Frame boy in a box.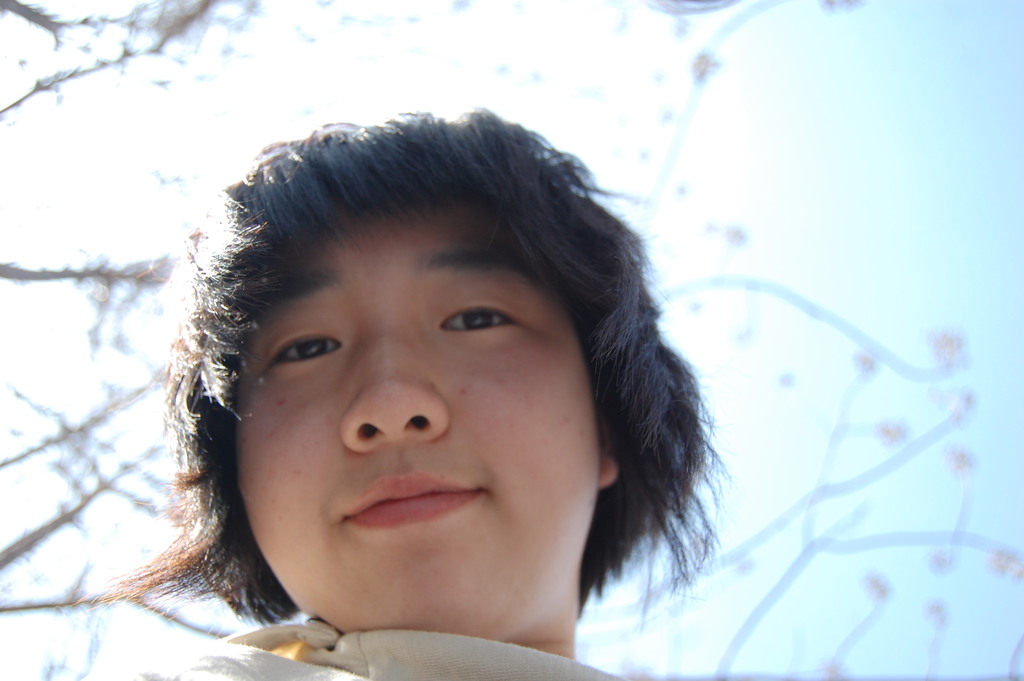
pyautogui.locateOnScreen(47, 67, 758, 675).
